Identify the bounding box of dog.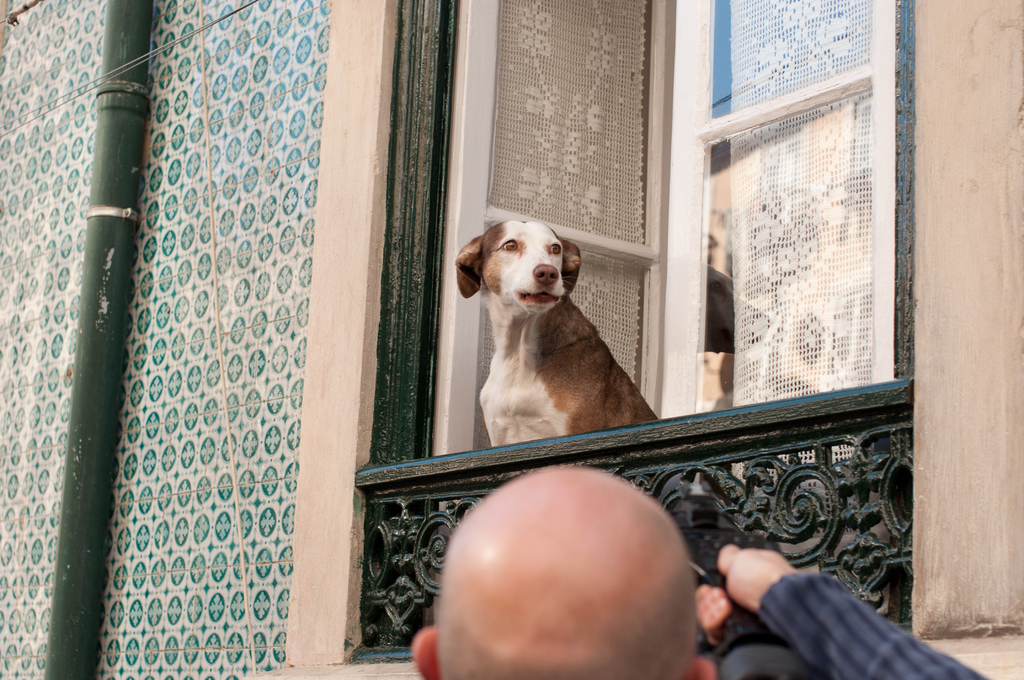
pyautogui.locateOnScreen(455, 219, 659, 448).
